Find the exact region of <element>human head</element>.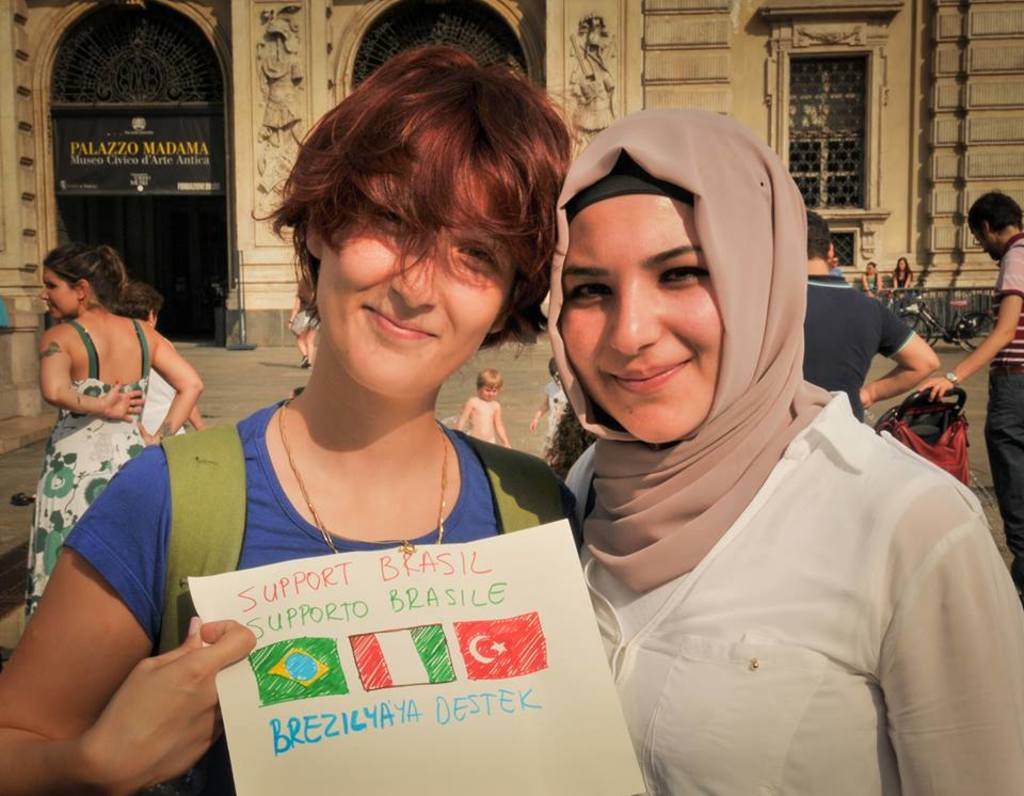
Exact region: detection(964, 190, 1023, 262).
